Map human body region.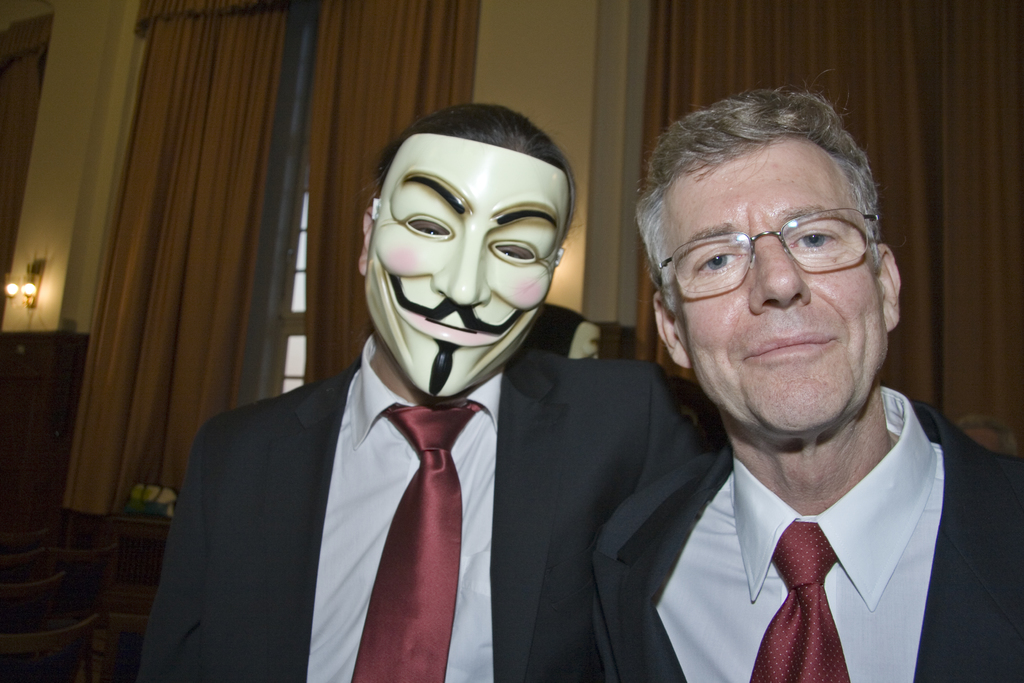
Mapped to box=[84, 111, 710, 682].
